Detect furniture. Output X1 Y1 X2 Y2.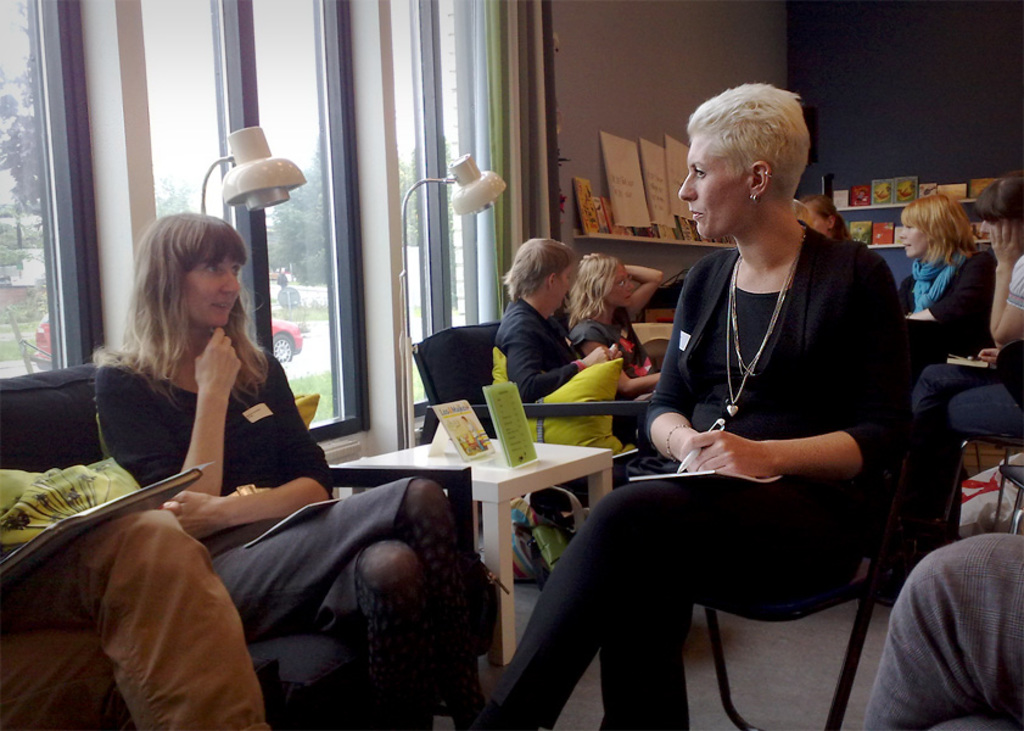
575 236 989 252.
